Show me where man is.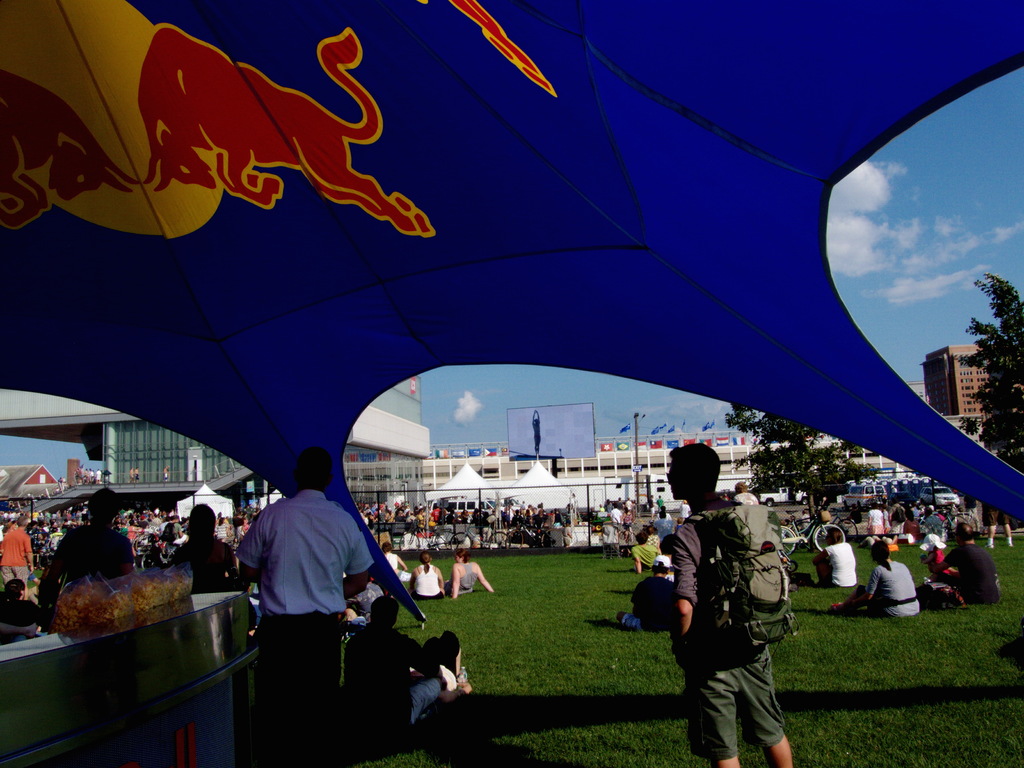
man is at detection(655, 452, 803, 763).
